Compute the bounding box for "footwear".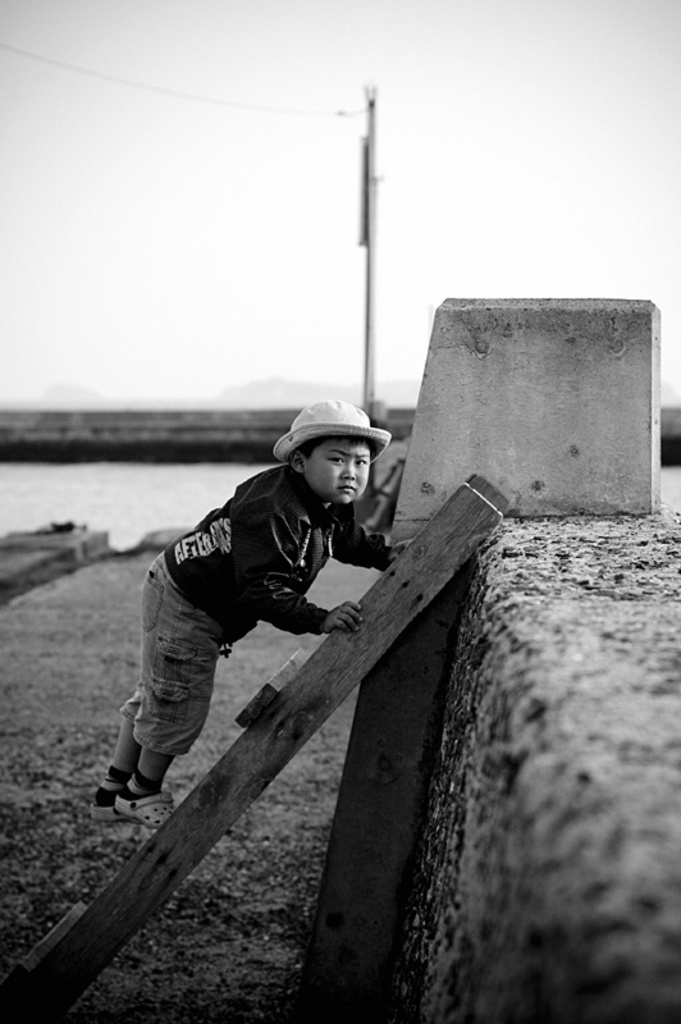
92/777/142/819.
